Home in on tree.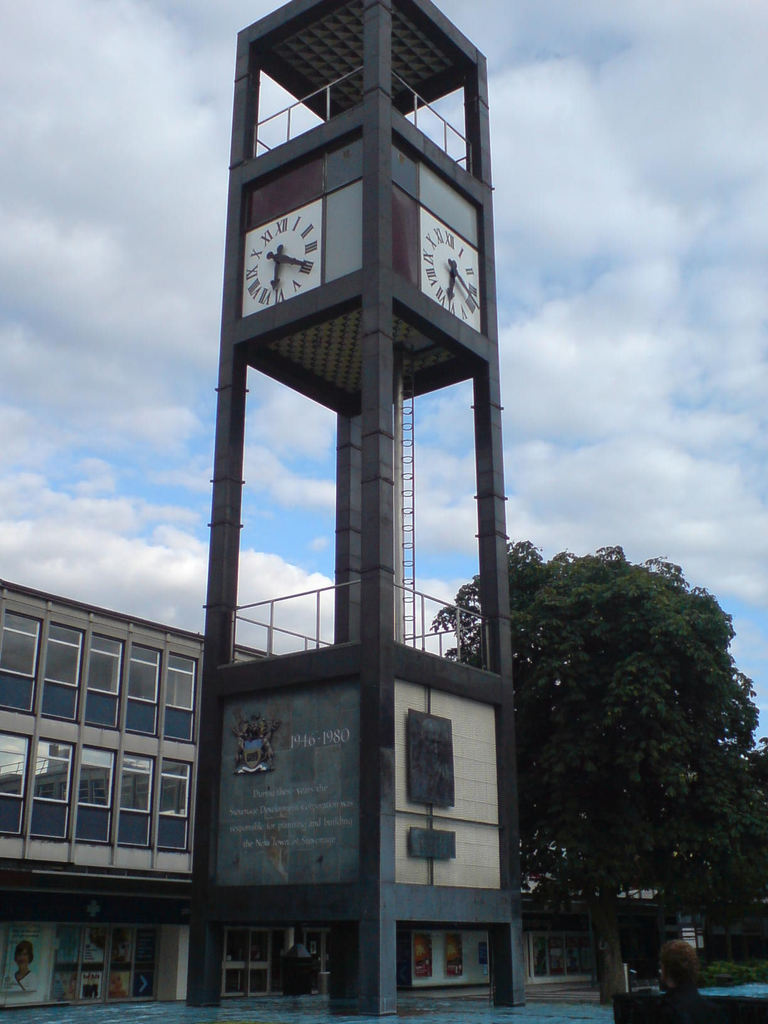
Homed in at detection(430, 533, 742, 996).
